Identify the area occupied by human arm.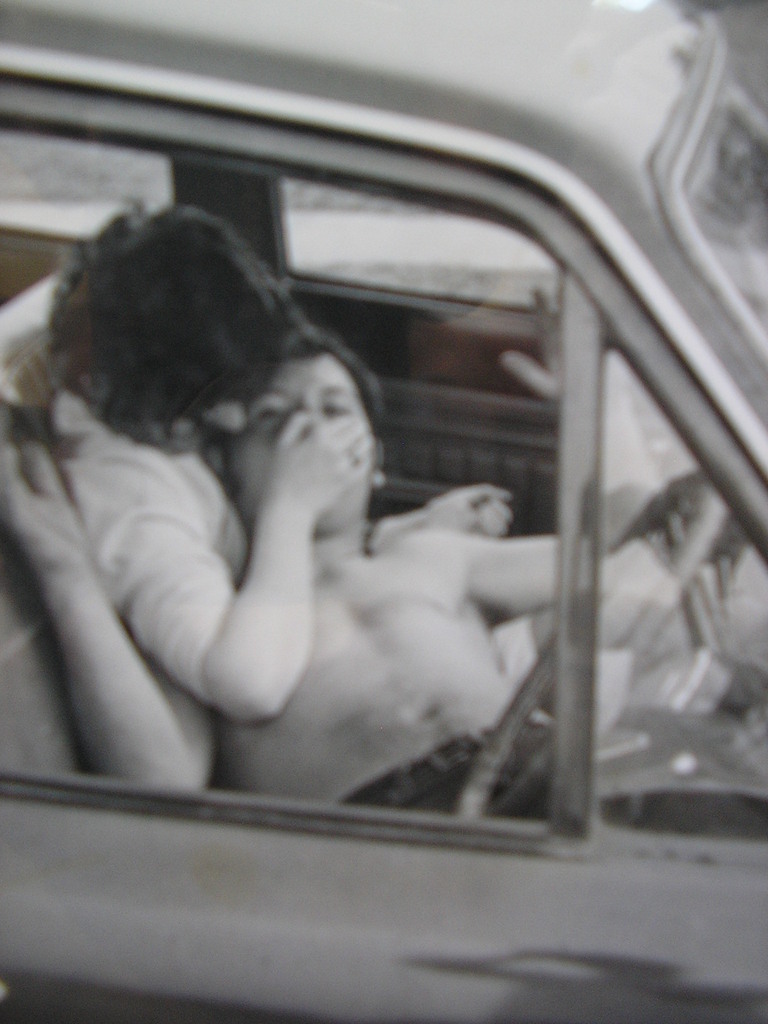
Area: <region>6, 435, 221, 802</region>.
